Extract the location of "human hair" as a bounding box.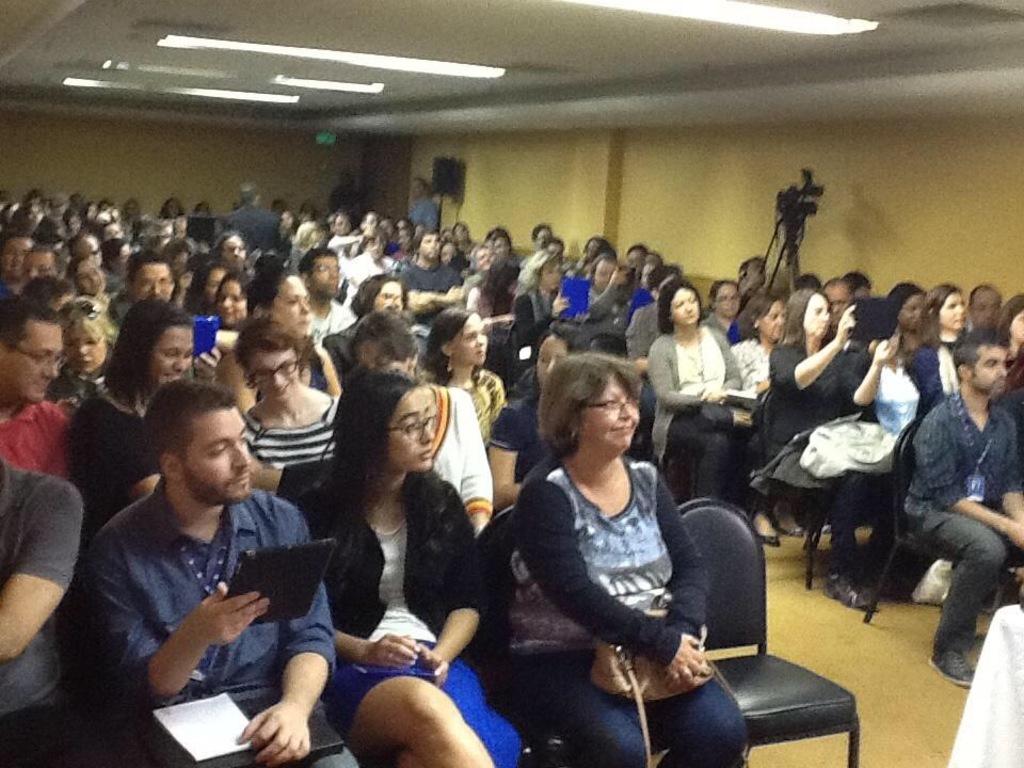
left=970, top=283, right=997, bottom=305.
